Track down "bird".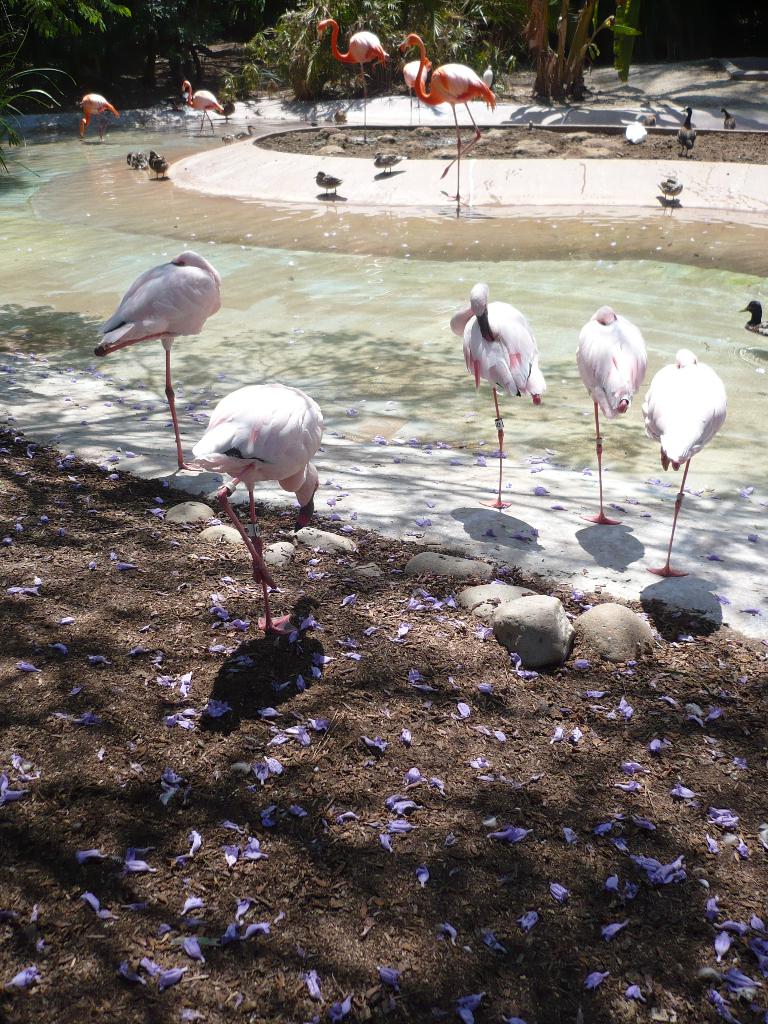
Tracked to (146, 151, 169, 180).
